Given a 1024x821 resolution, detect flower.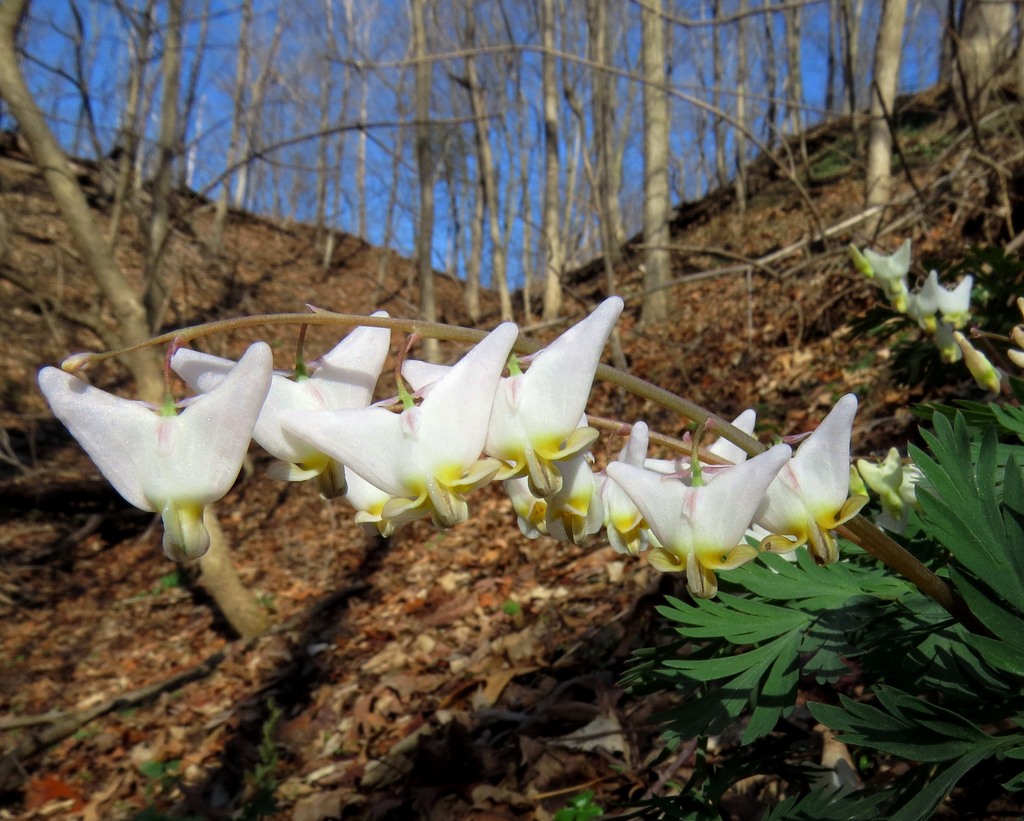
[52, 323, 264, 575].
